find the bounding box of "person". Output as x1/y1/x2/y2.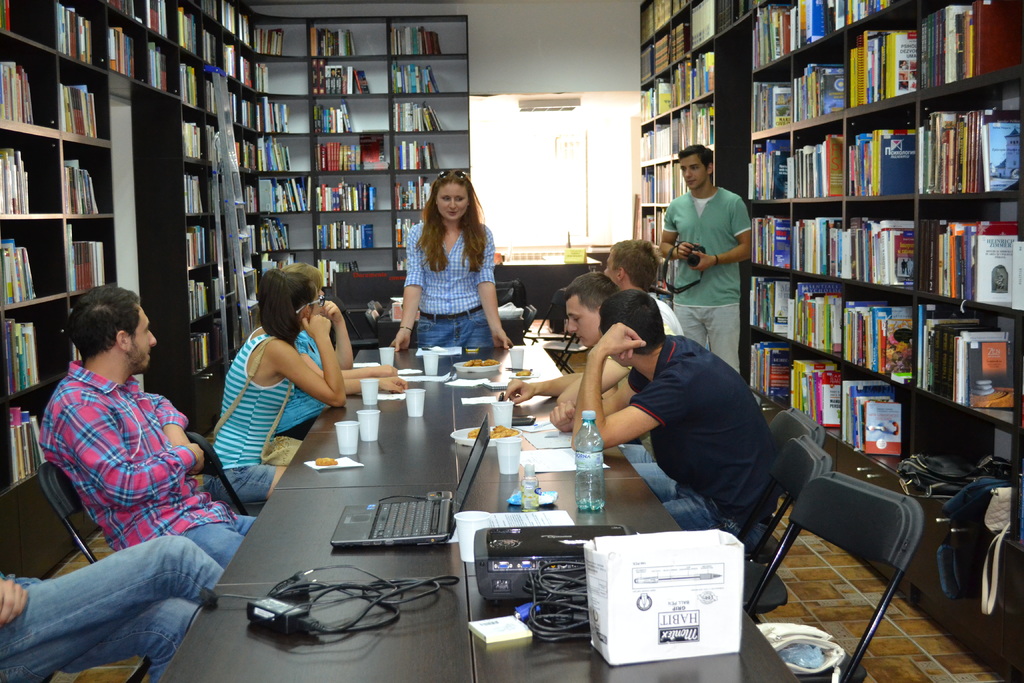
39/284/260/564.
